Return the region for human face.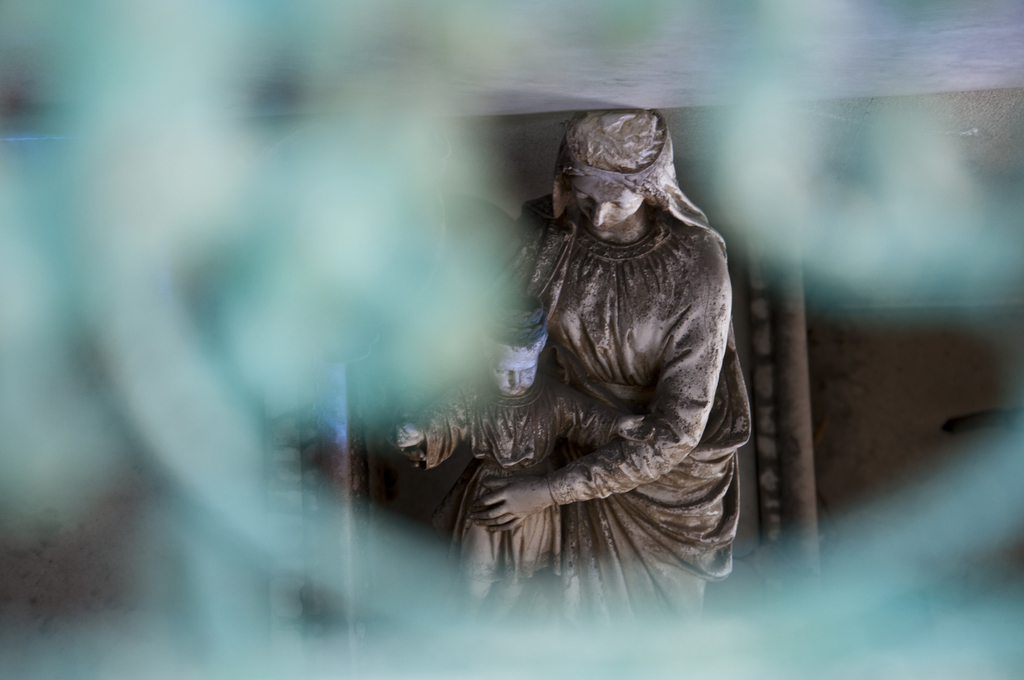
[492, 354, 536, 394].
